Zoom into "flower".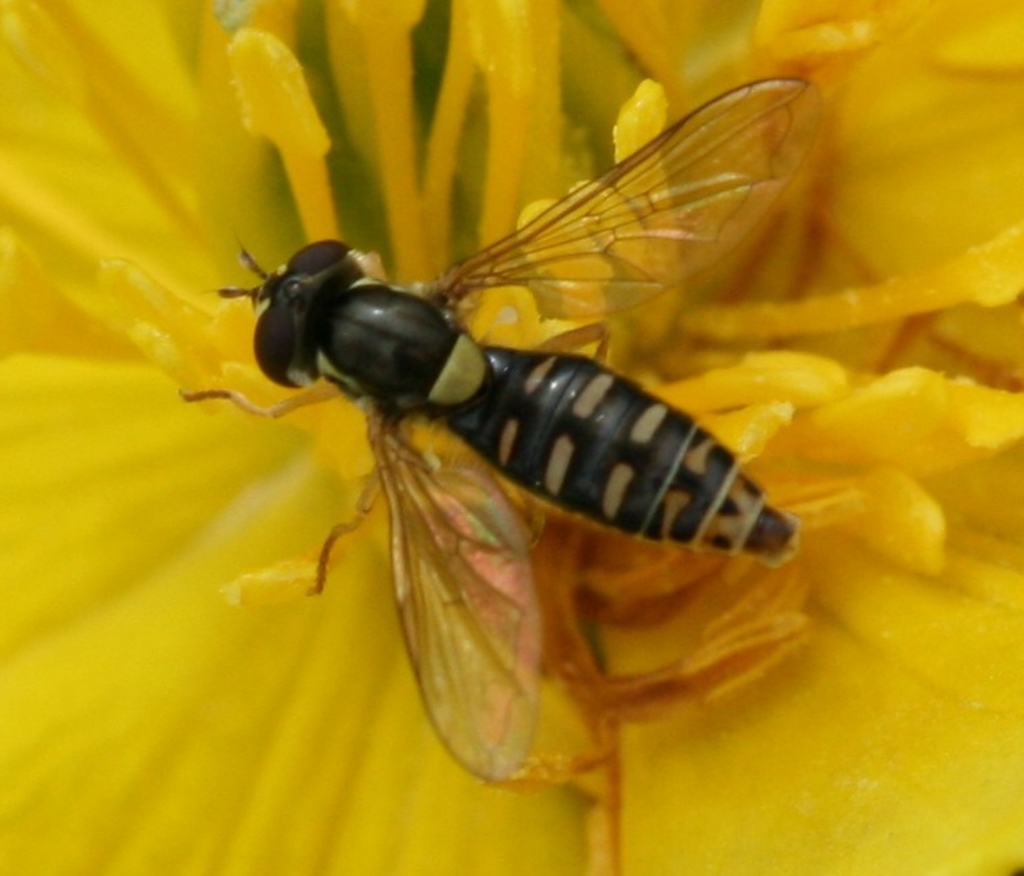
Zoom target: box(0, 0, 1023, 875).
